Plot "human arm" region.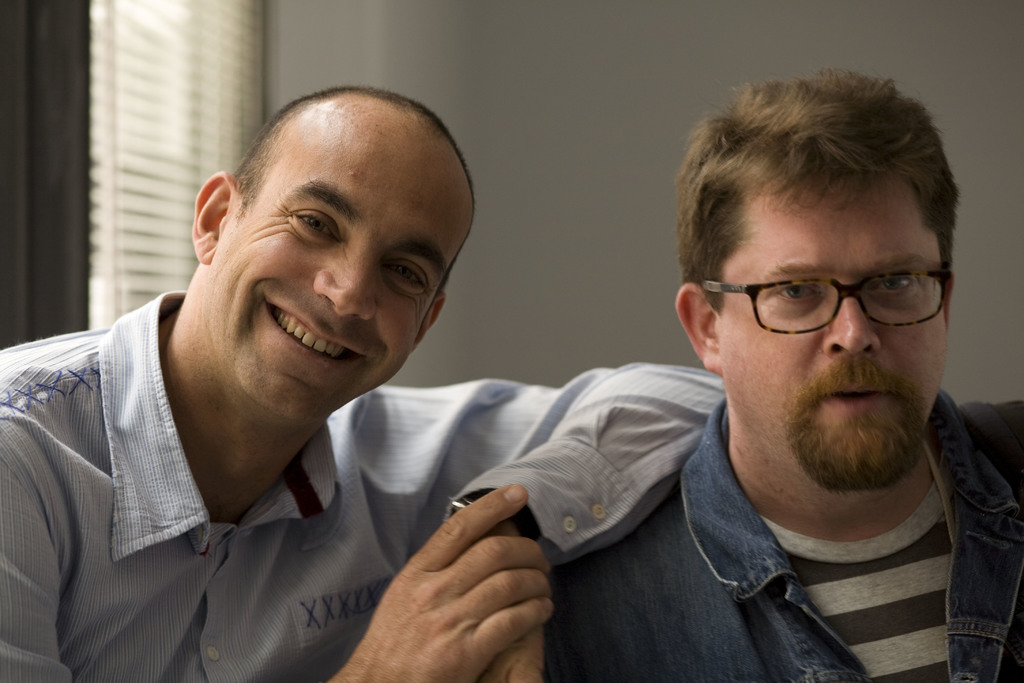
Plotted at detection(385, 363, 730, 682).
